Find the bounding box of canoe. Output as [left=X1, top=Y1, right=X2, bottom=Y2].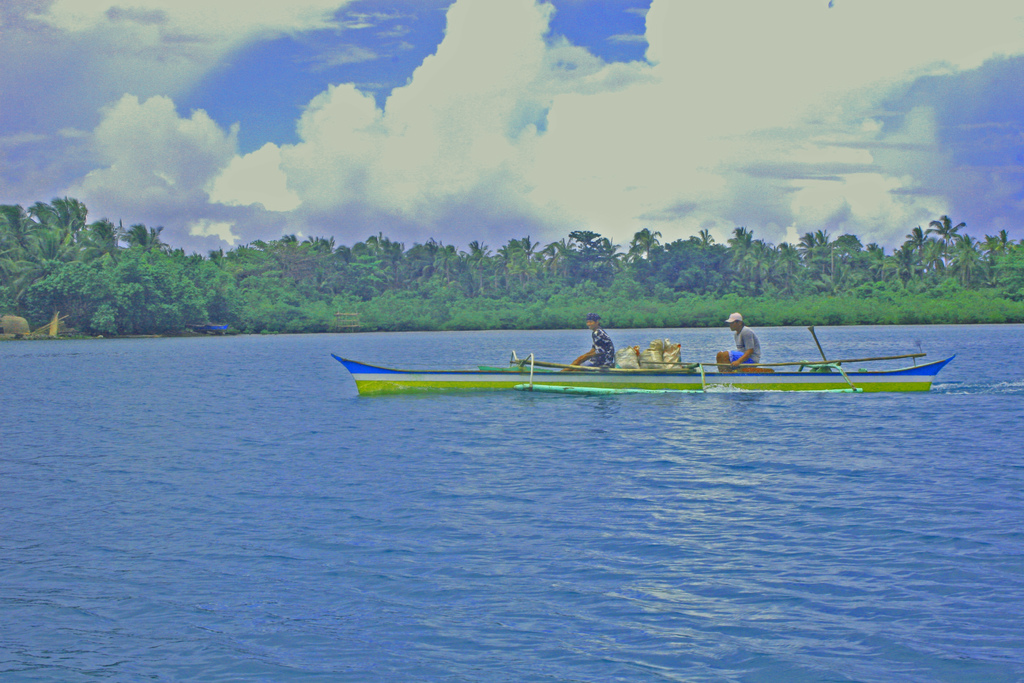
[left=325, top=354, right=948, bottom=398].
